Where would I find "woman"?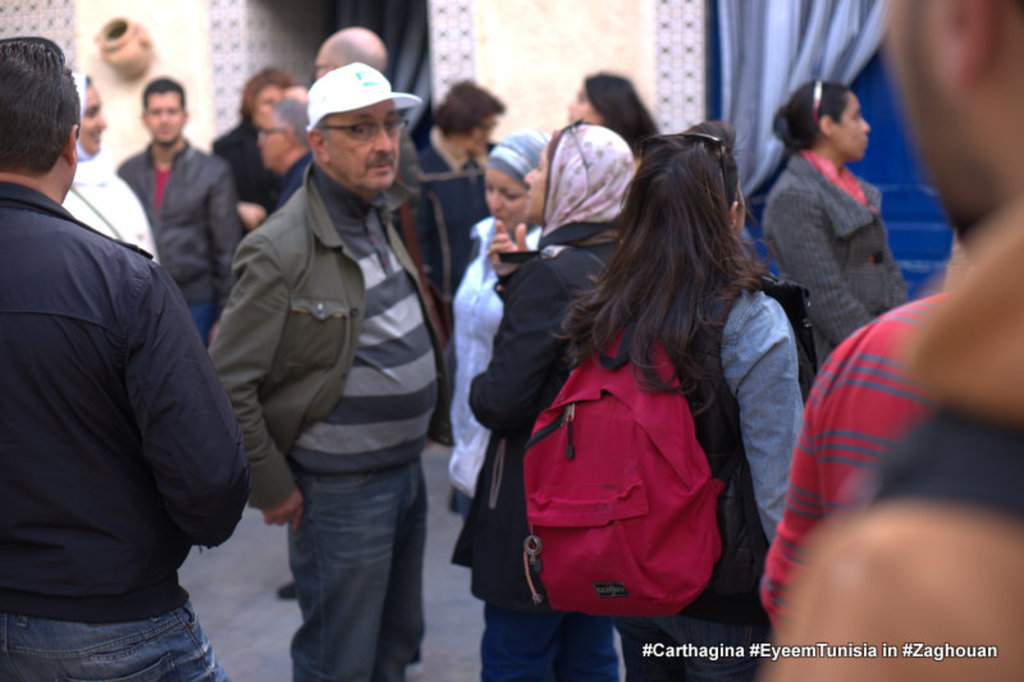
At 215,61,294,234.
